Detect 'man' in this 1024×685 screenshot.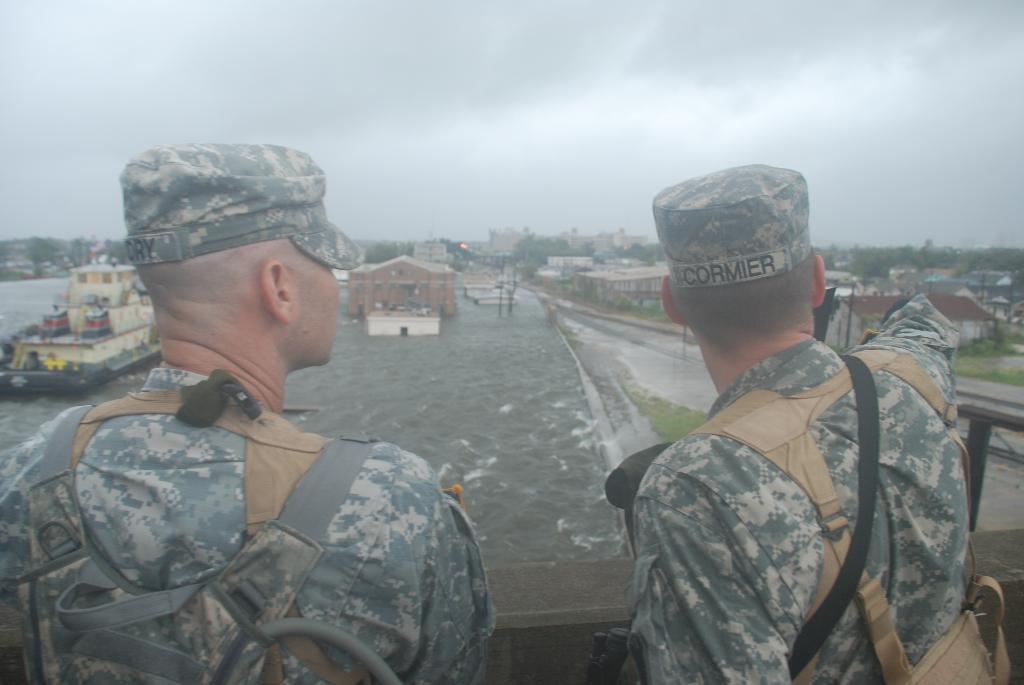
Detection: 582,173,975,681.
